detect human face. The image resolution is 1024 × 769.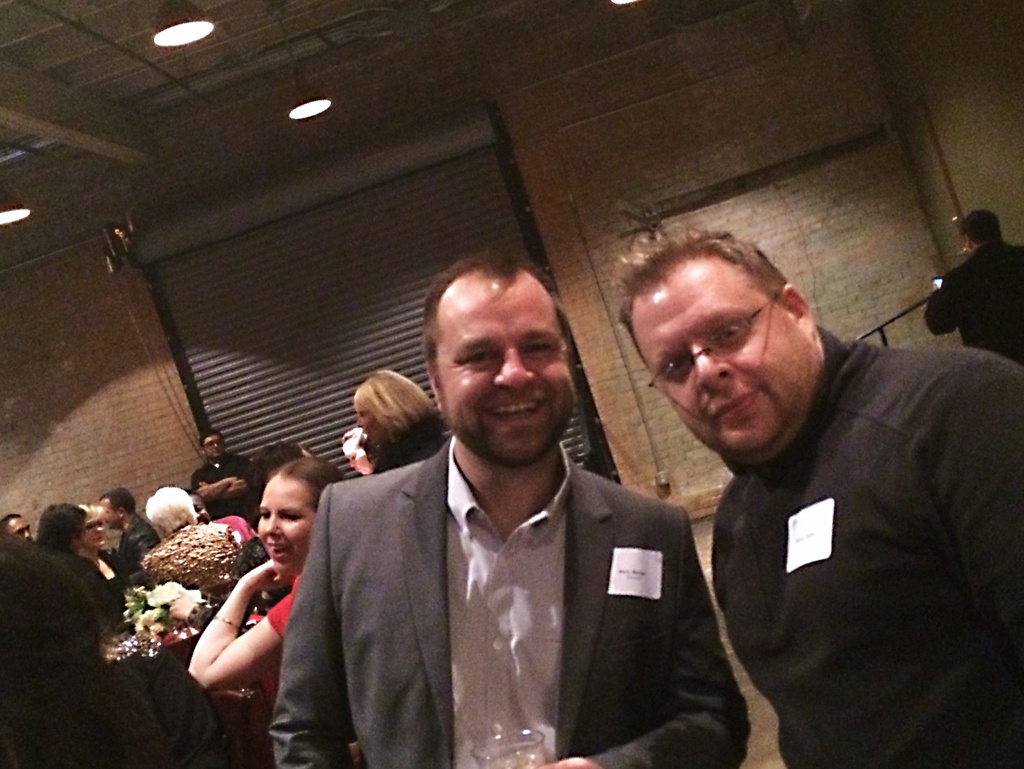
[258,481,315,574].
